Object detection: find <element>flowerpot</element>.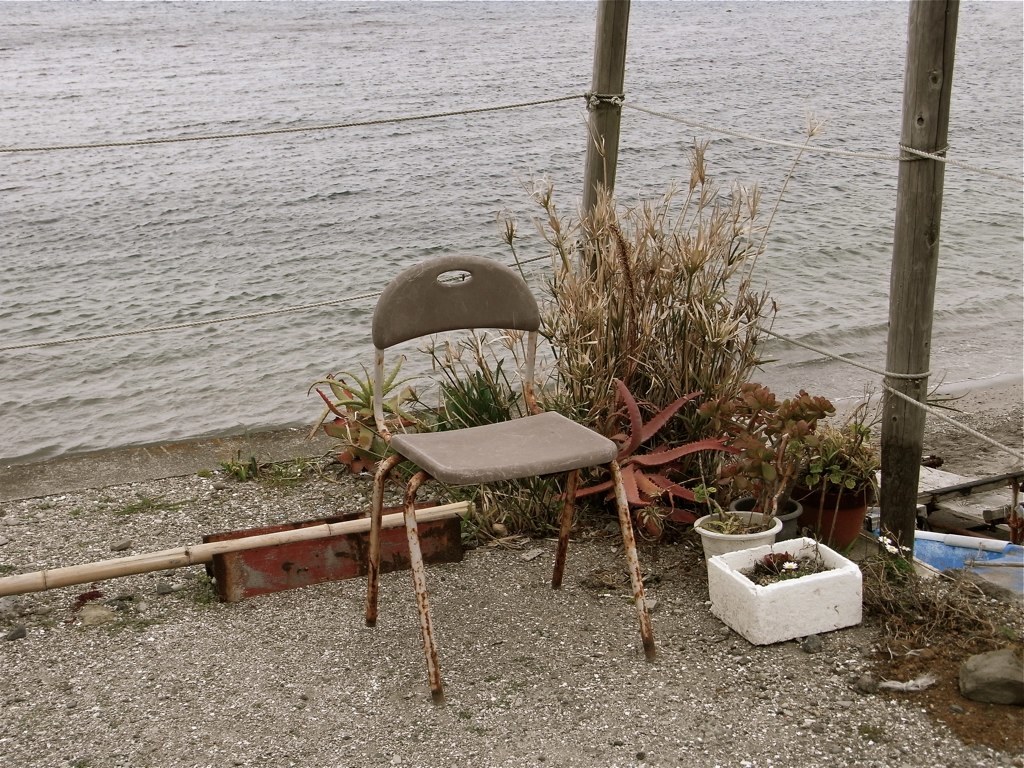
detection(700, 534, 879, 656).
